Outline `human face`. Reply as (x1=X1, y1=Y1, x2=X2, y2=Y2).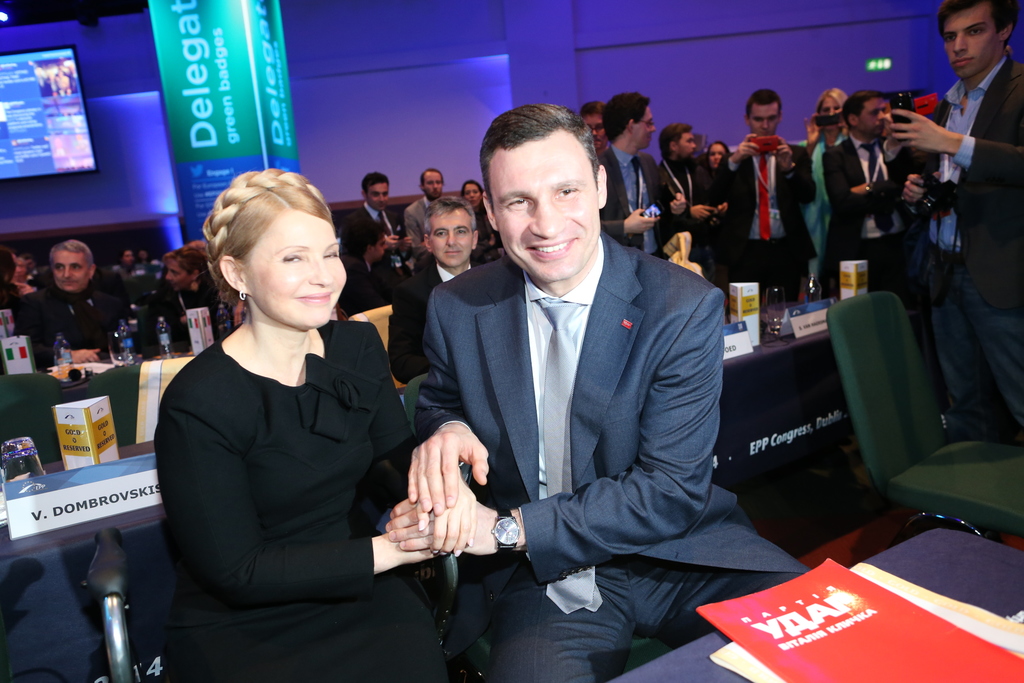
(x1=942, y1=6, x2=998, y2=77).
